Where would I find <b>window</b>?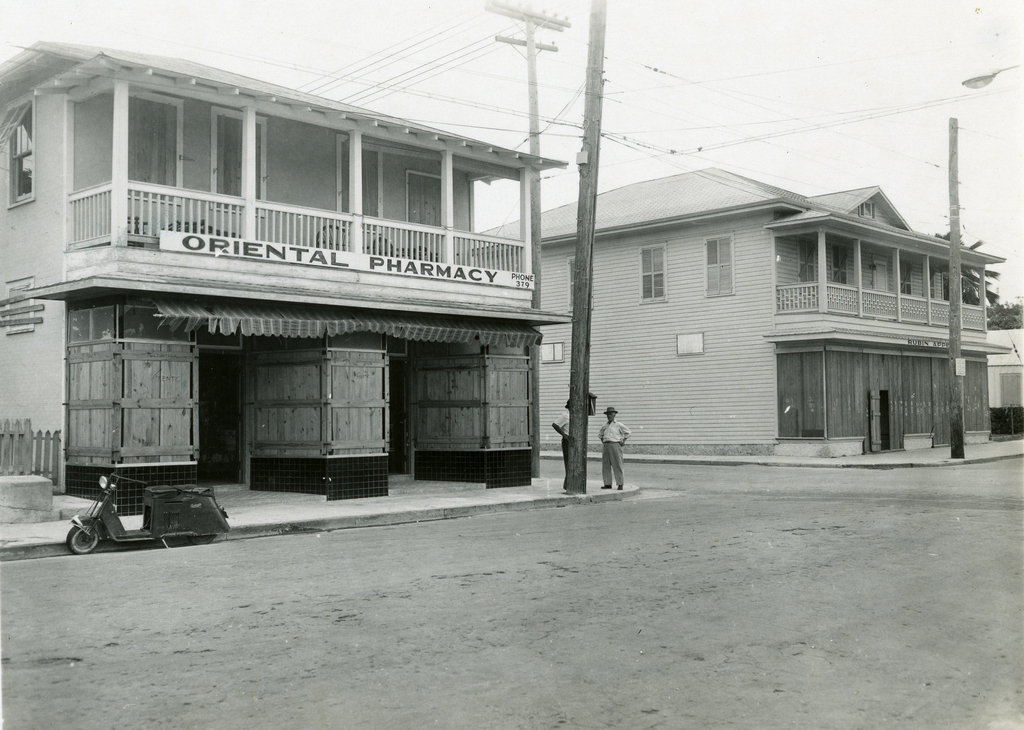
At region(901, 263, 911, 296).
